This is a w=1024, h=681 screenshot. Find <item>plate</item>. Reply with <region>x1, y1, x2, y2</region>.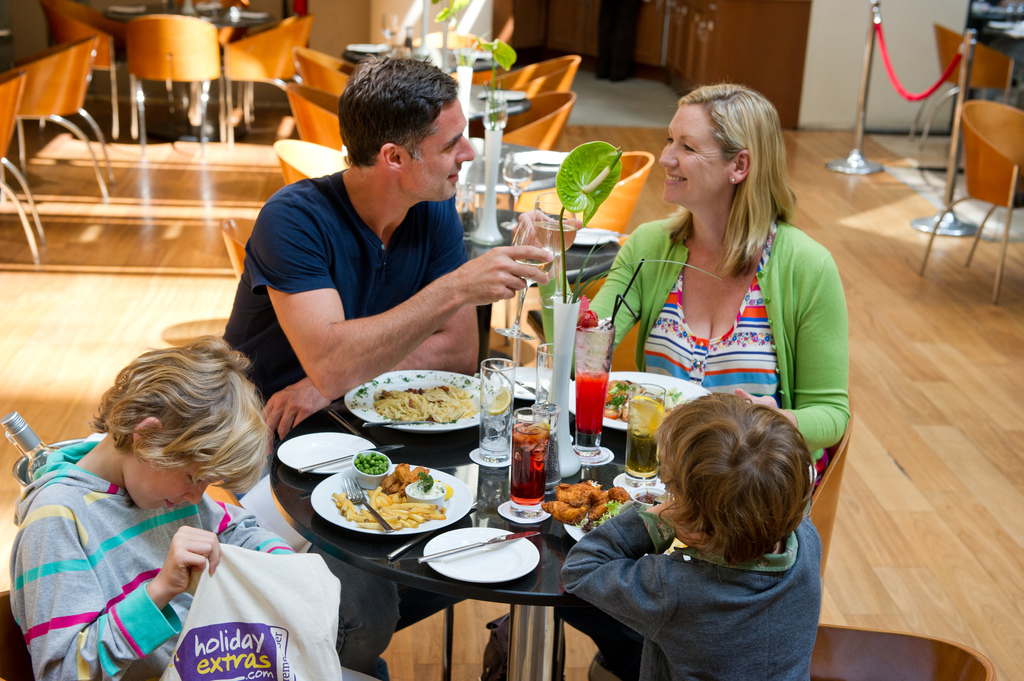
<region>305, 454, 477, 543</region>.
